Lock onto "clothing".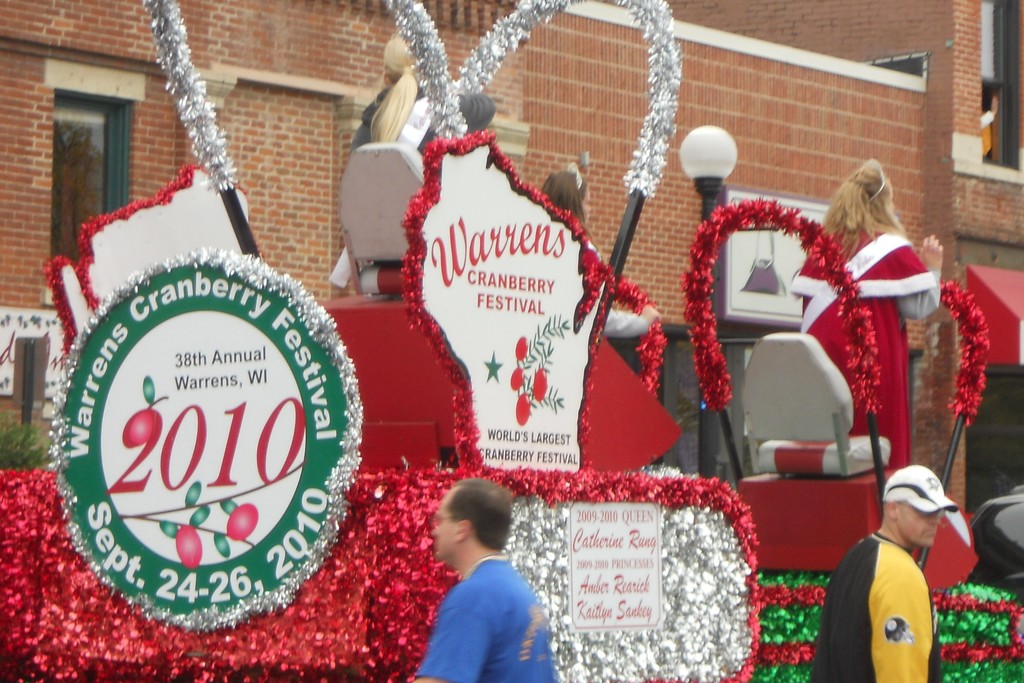
Locked: {"left": 809, "top": 218, "right": 943, "bottom": 463}.
